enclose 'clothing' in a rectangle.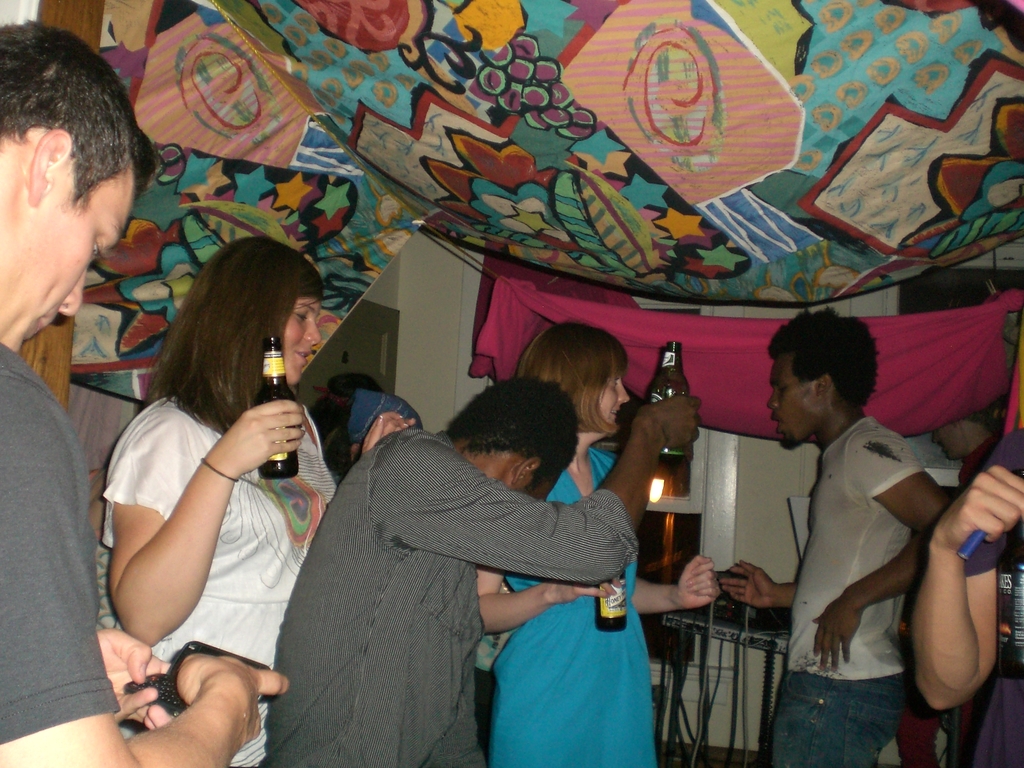
[102,394,338,669].
